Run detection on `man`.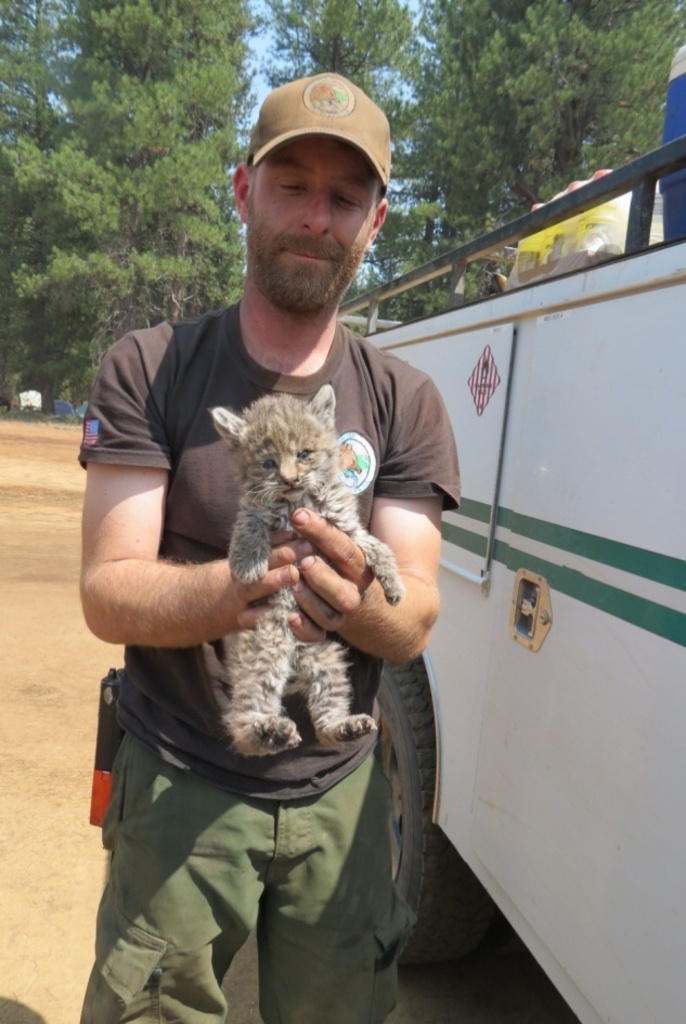
Result: [76, 127, 482, 991].
